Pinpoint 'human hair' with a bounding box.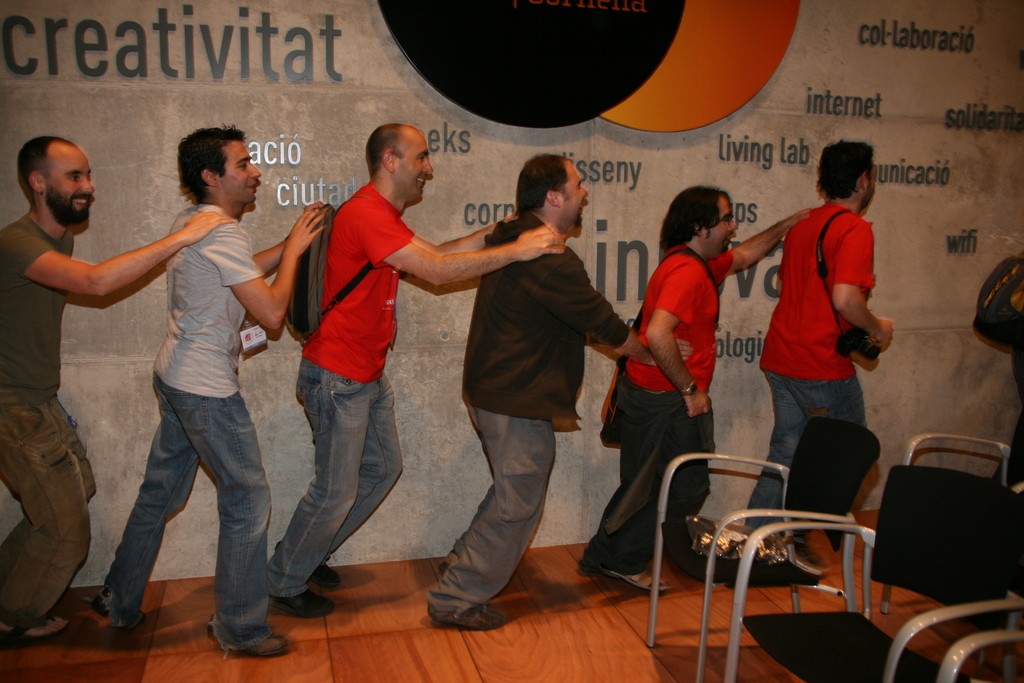
<bbox>813, 138, 876, 202</bbox>.
